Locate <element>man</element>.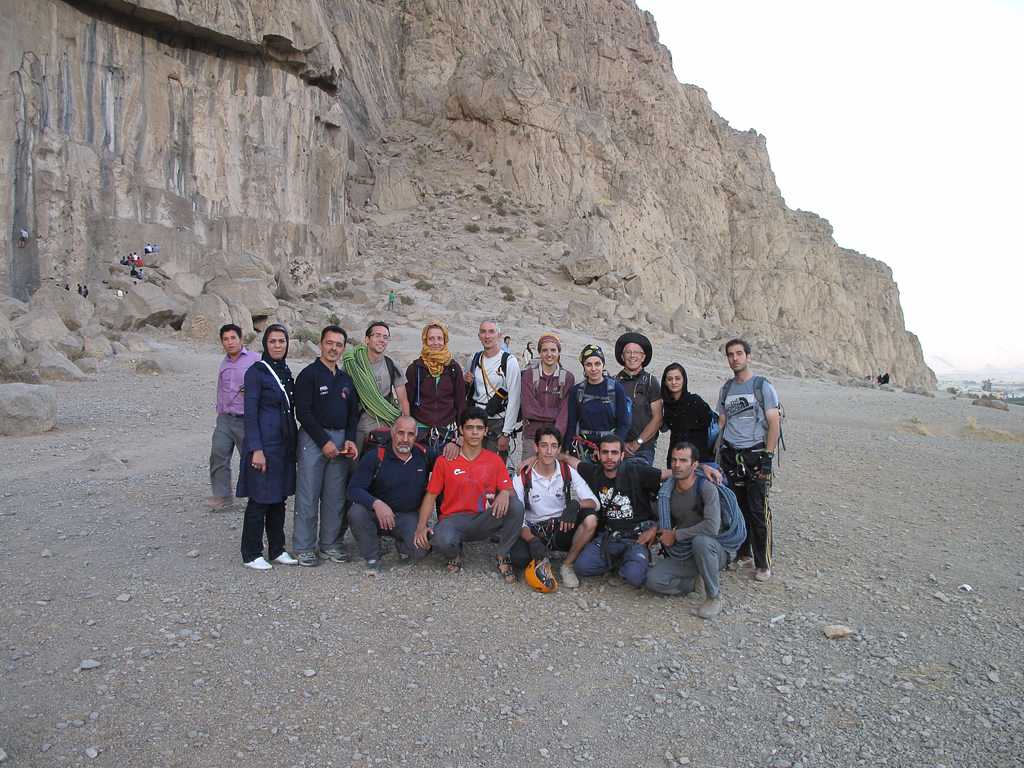
Bounding box: 642, 443, 757, 615.
